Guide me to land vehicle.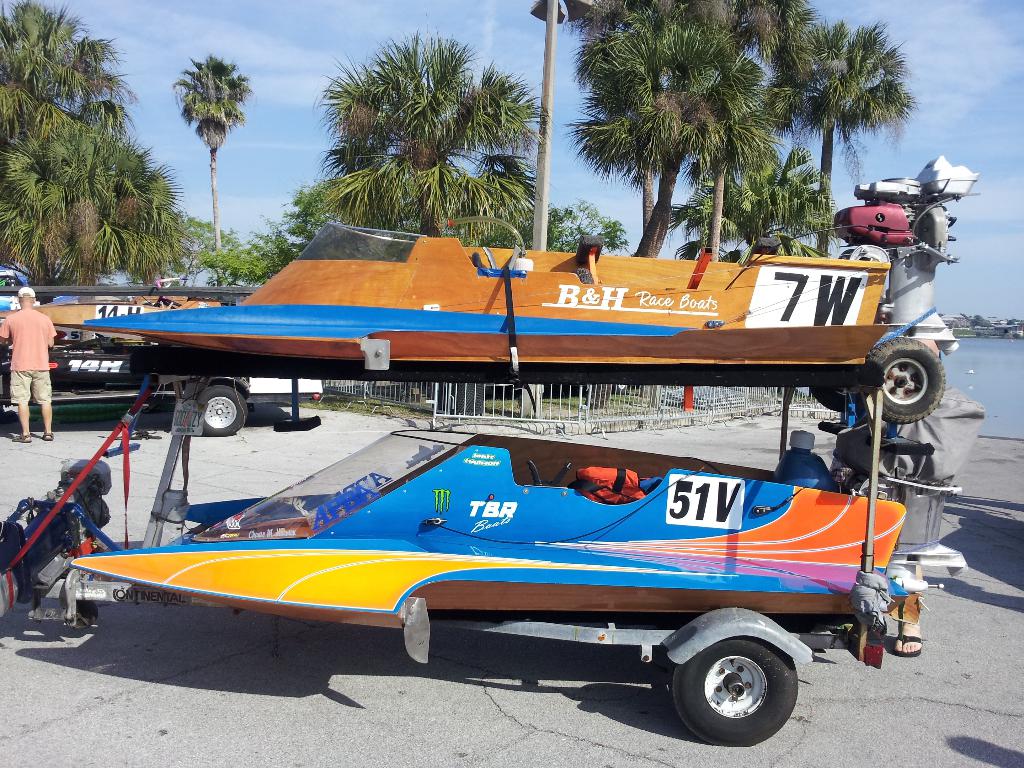
Guidance: bbox=[0, 282, 326, 439].
